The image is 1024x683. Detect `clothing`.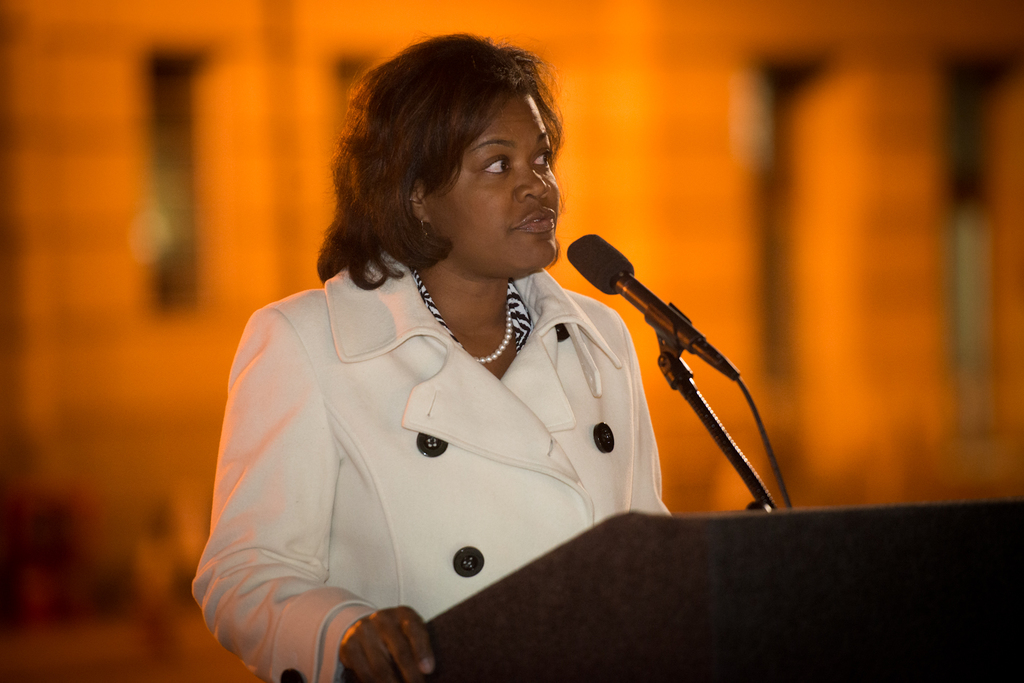
Detection: [x1=260, y1=239, x2=685, y2=631].
